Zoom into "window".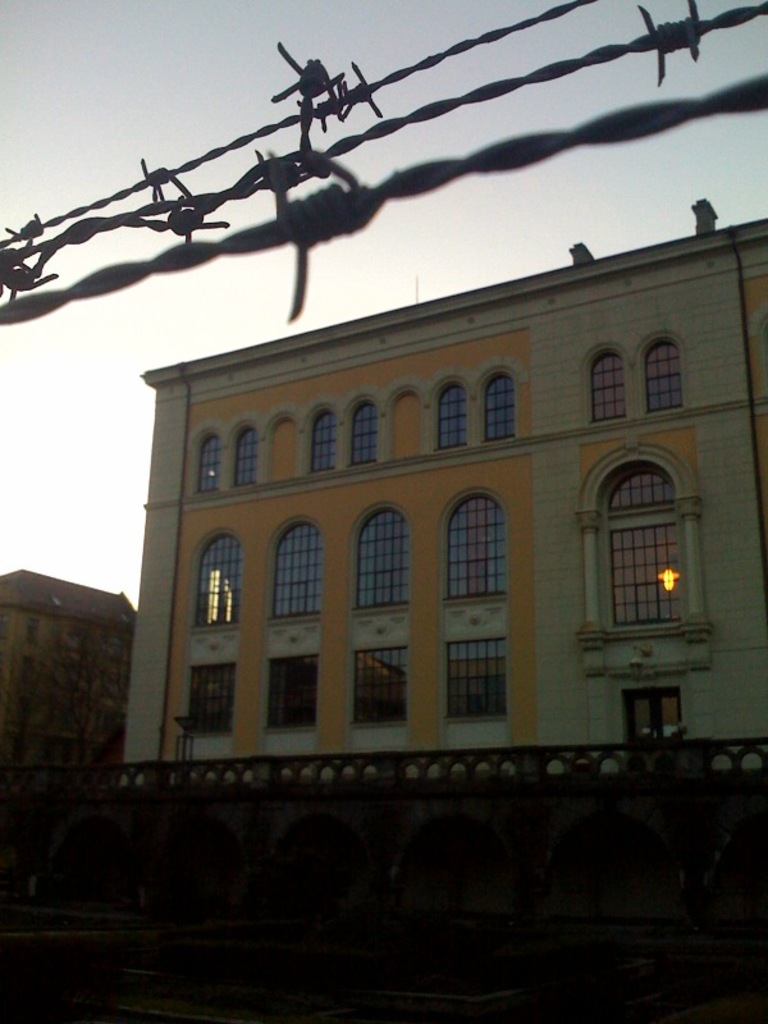
Zoom target: pyautogui.locateOnScreen(188, 660, 233, 746).
